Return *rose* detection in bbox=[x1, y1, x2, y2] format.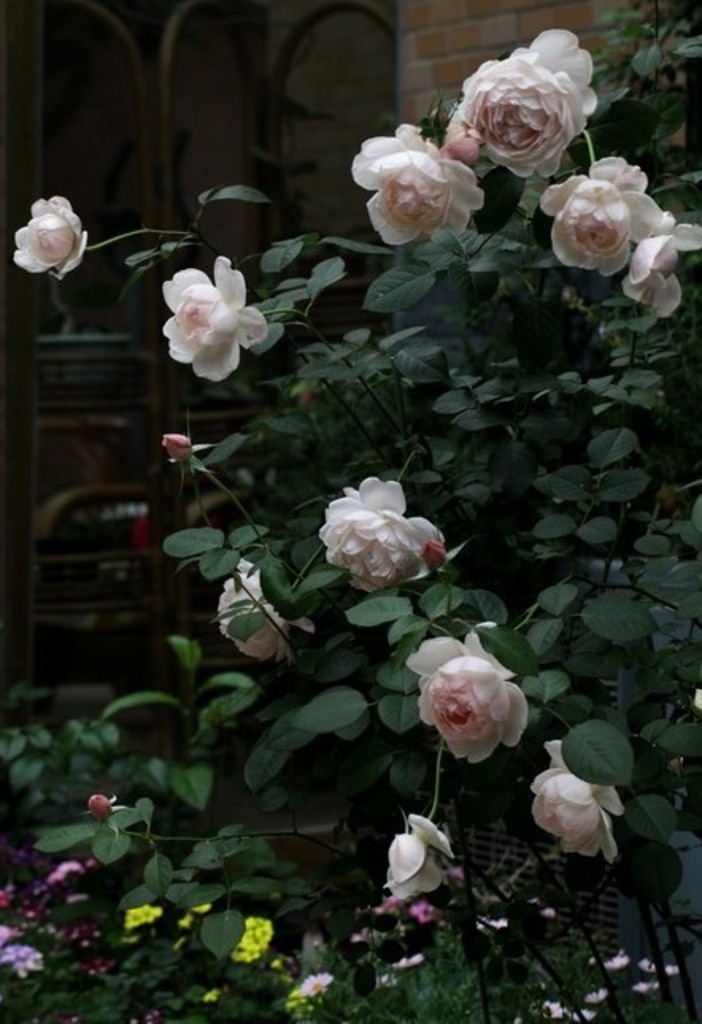
bbox=[626, 229, 686, 319].
